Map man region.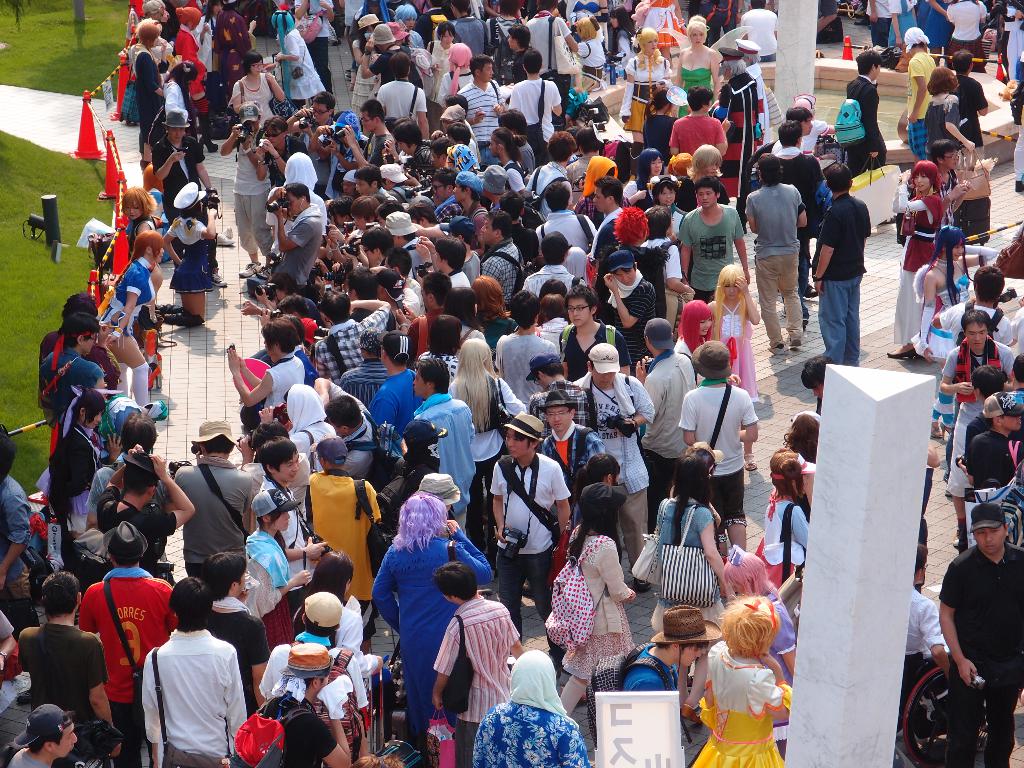
Mapped to bbox=[941, 504, 1023, 767].
